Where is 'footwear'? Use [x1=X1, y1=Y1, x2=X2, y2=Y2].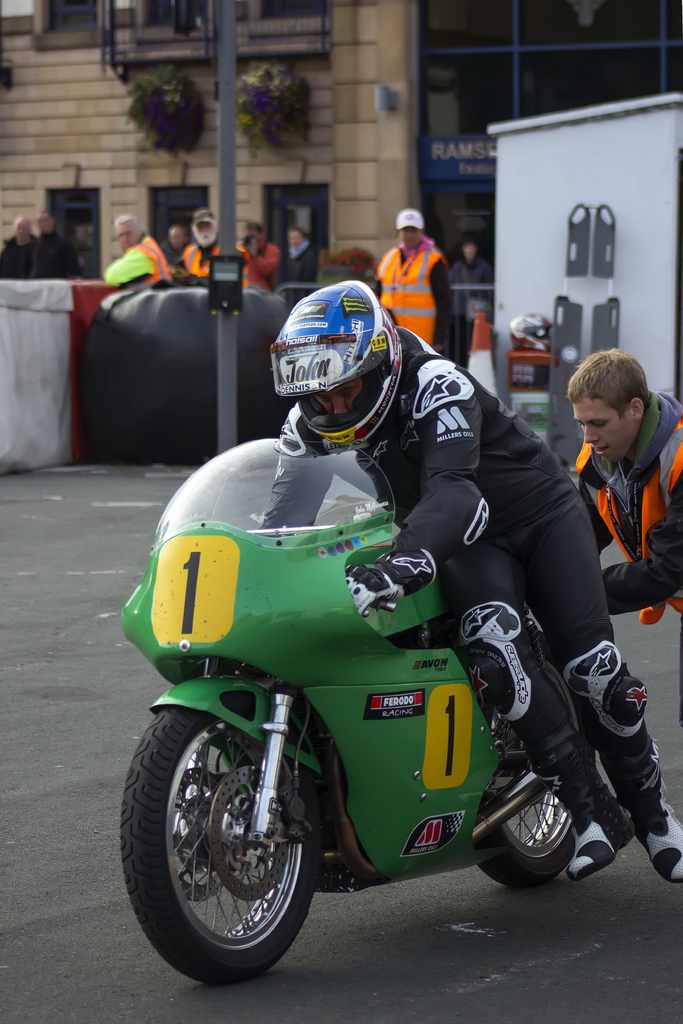
[x1=630, y1=799, x2=682, y2=883].
